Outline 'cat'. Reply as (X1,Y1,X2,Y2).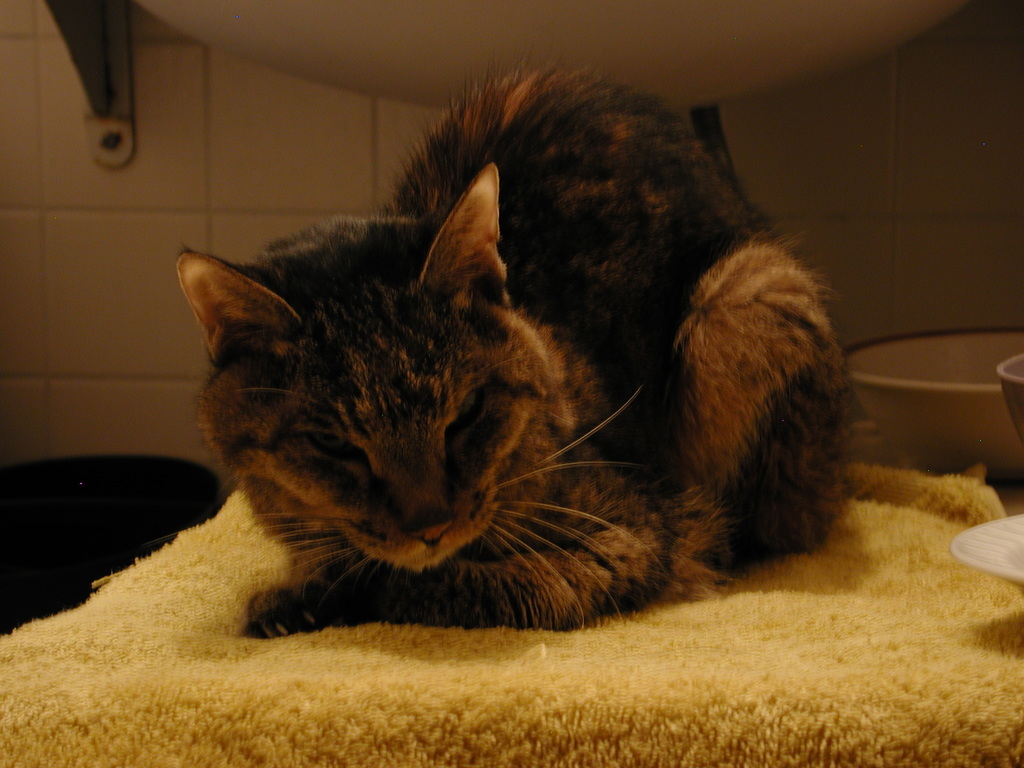
(170,56,851,641).
